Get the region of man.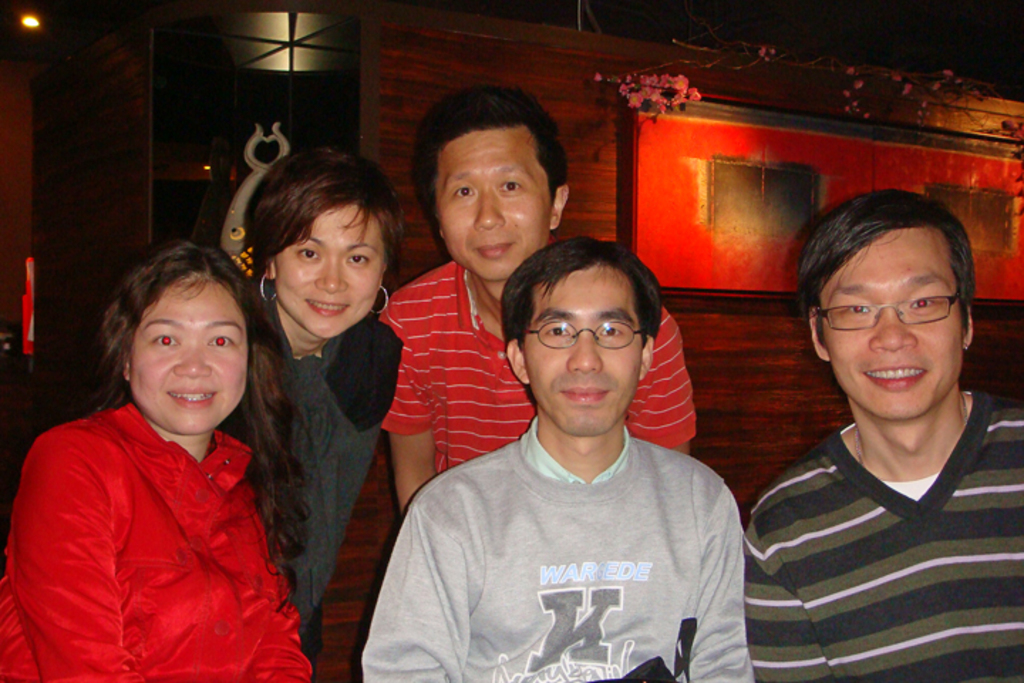
<box>356,238,750,682</box>.
